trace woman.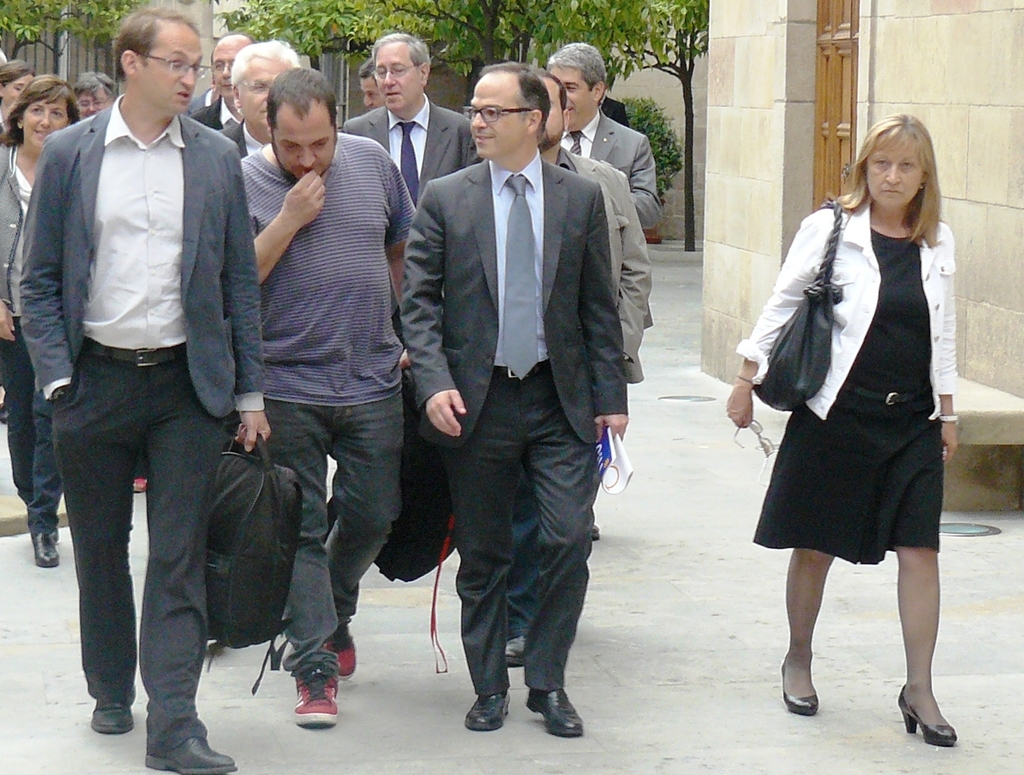
Traced to <bbox>740, 148, 977, 667</bbox>.
